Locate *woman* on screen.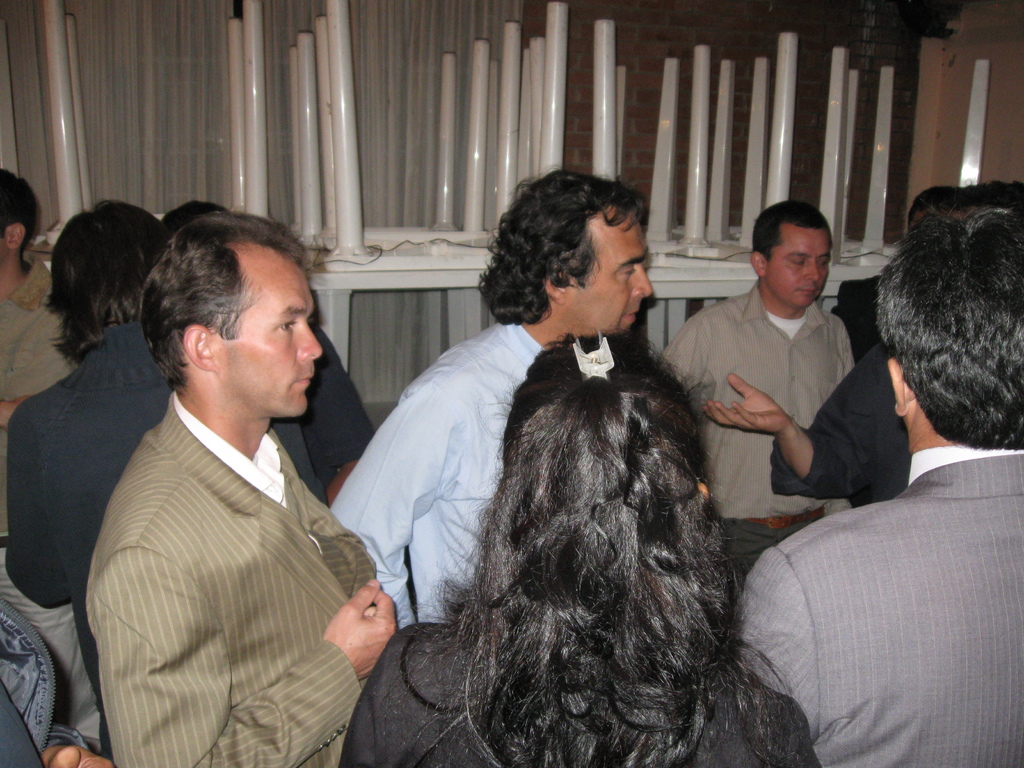
On screen at x1=317 y1=324 x2=828 y2=767.
